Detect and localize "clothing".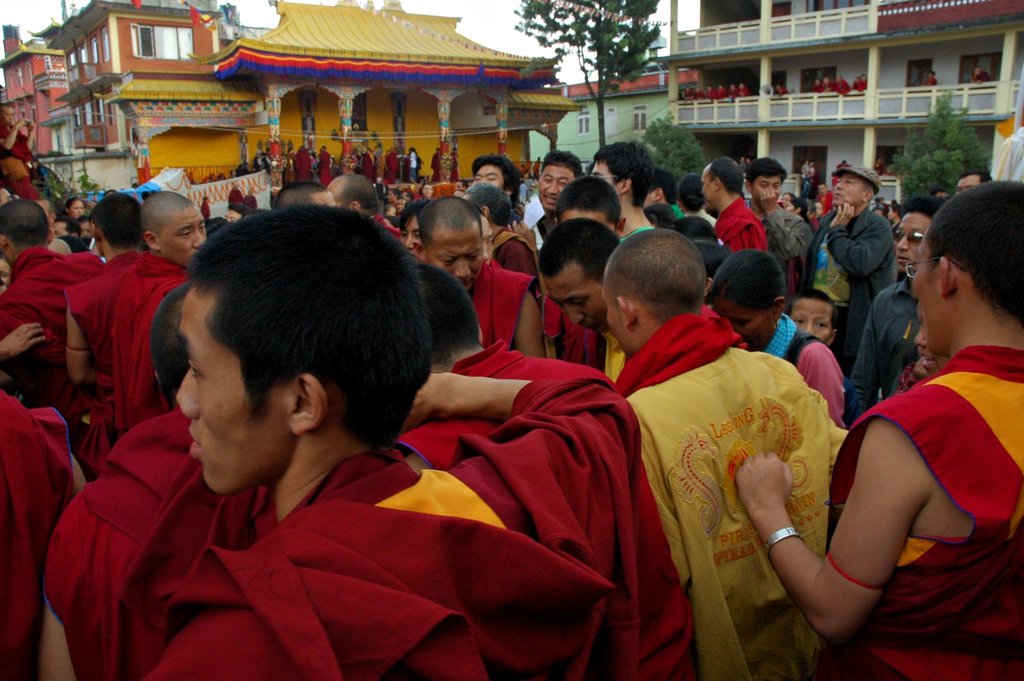
Localized at BBox(822, 344, 1023, 680).
